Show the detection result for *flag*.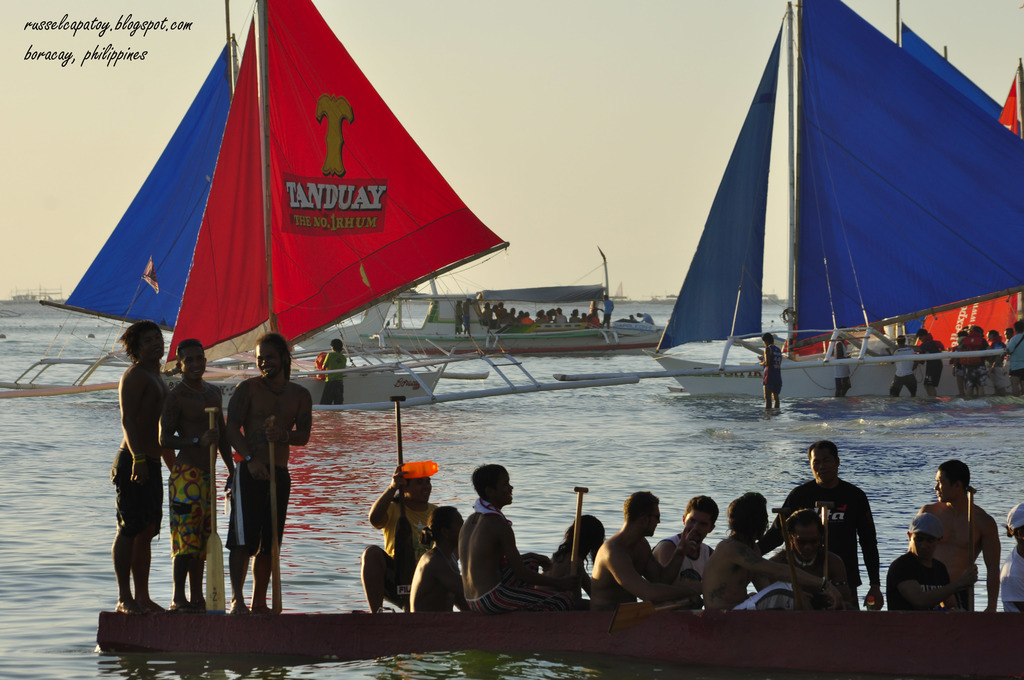
l=166, t=0, r=281, b=365.
